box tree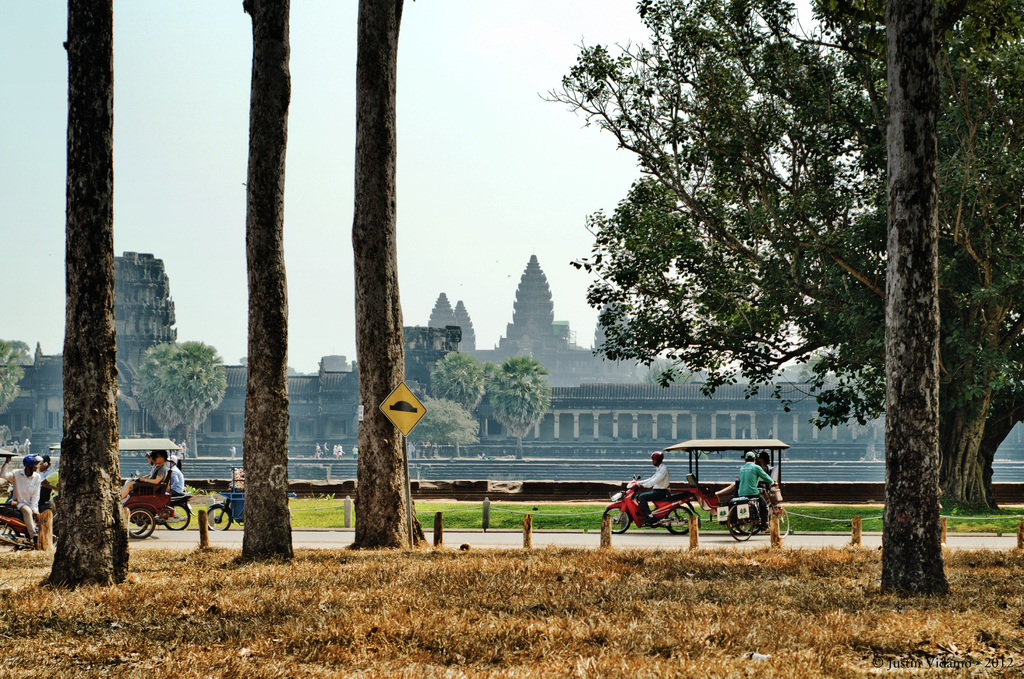
{"left": 232, "top": 0, "right": 298, "bottom": 562}
